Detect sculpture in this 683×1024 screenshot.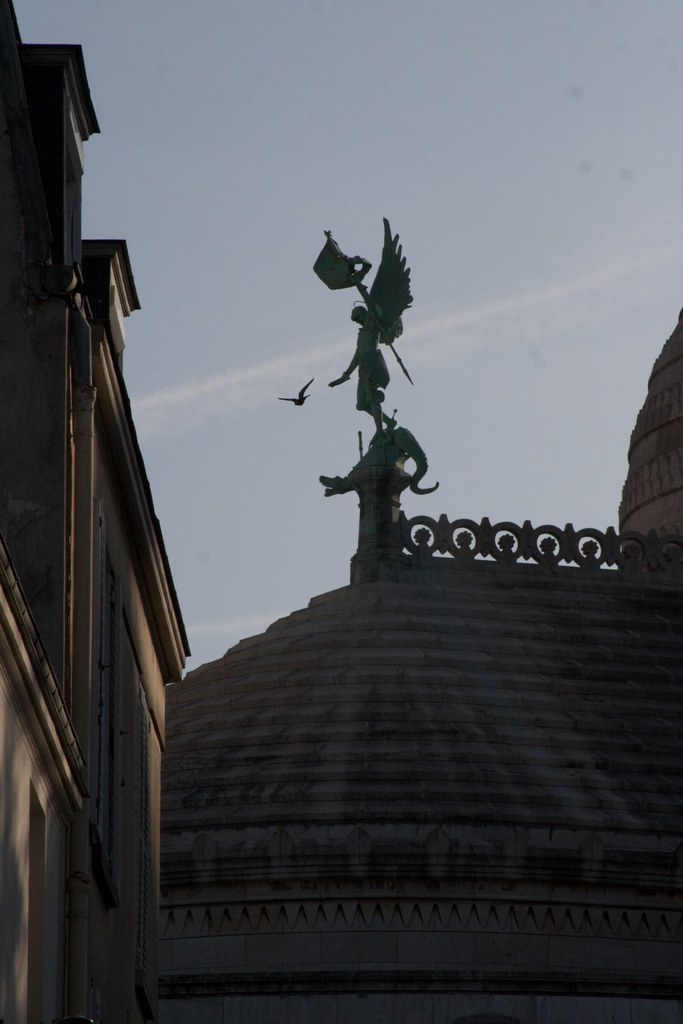
Detection: (298,200,446,625).
